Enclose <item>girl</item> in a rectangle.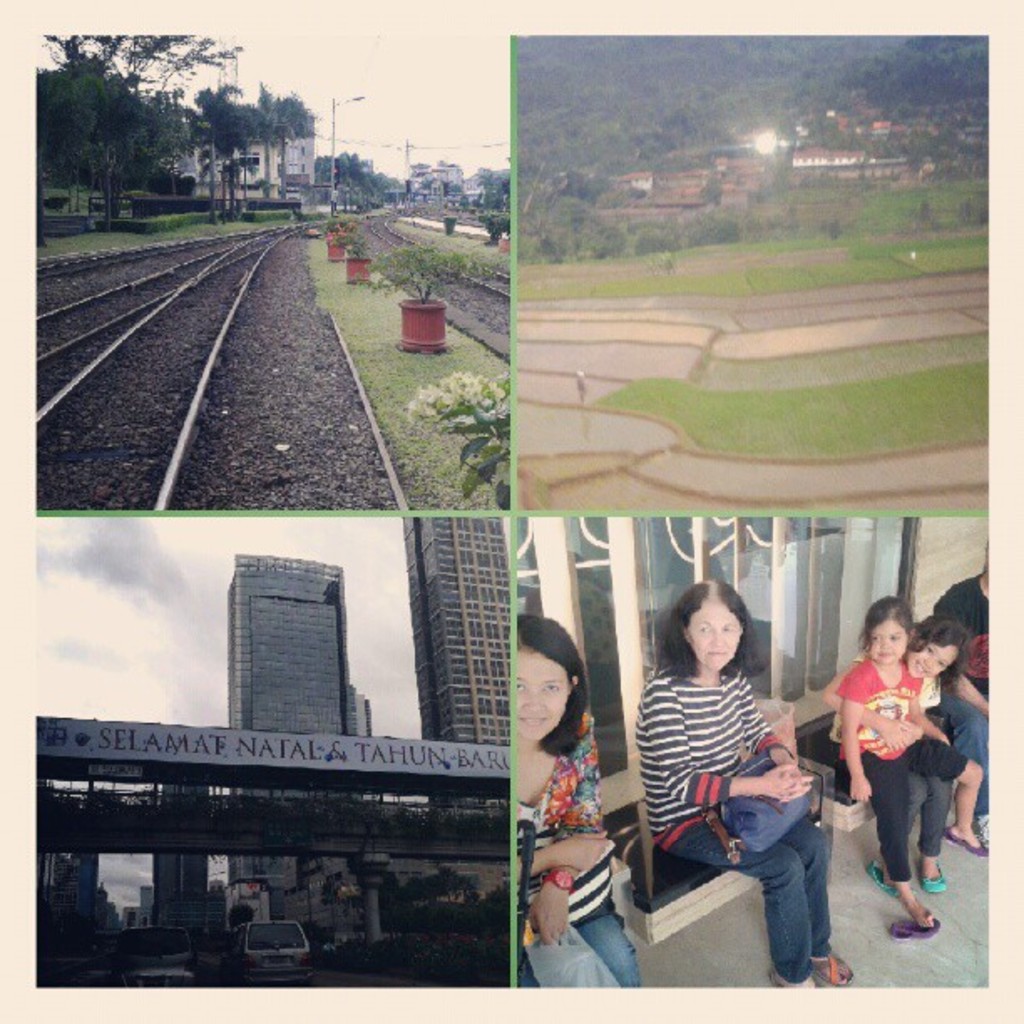
rect(882, 614, 969, 887).
